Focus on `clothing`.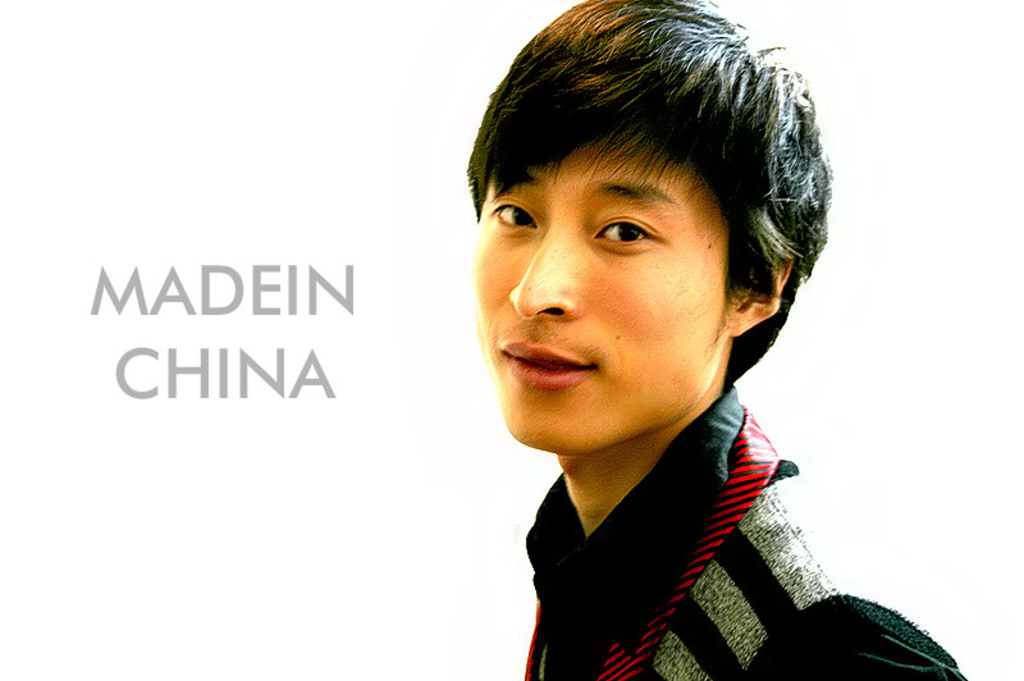
Focused at 447, 365, 893, 675.
